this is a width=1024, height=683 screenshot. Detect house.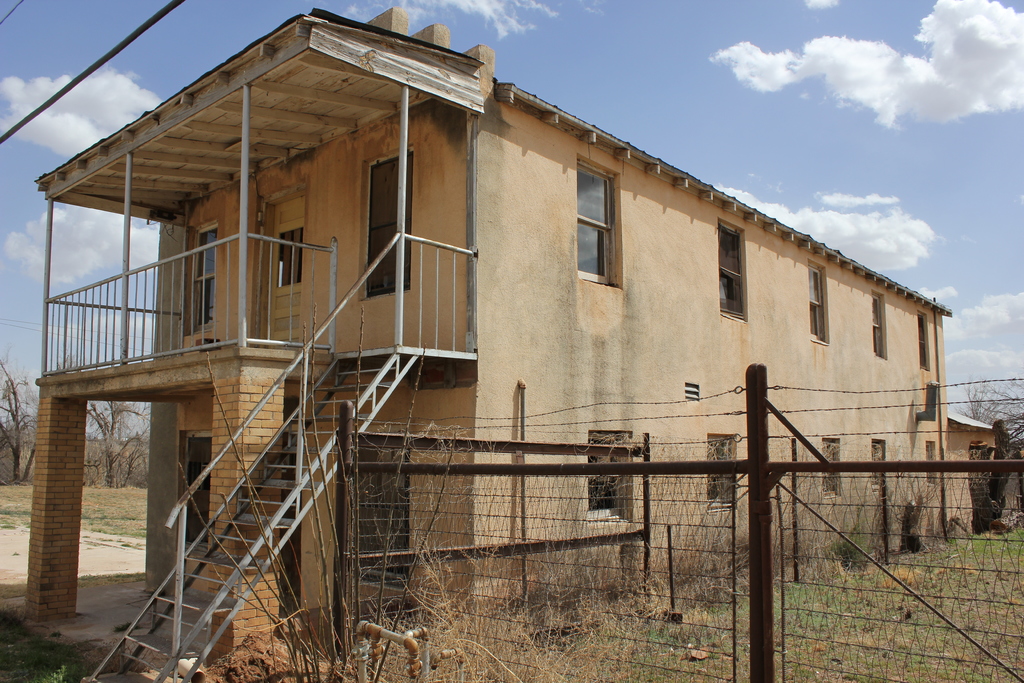
[x1=17, y1=7, x2=954, y2=677].
